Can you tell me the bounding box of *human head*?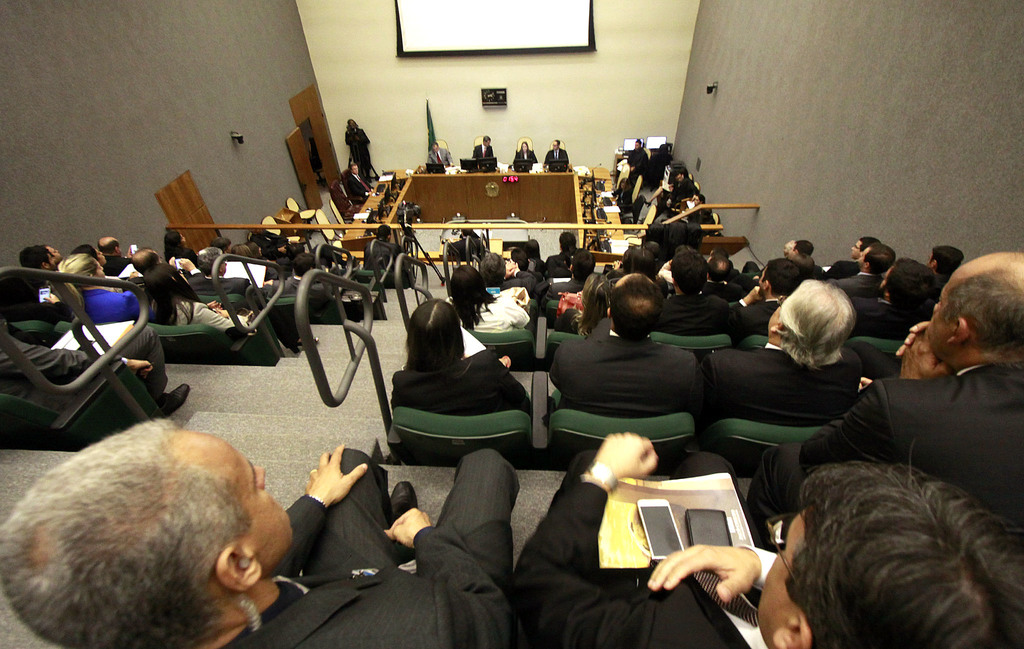
select_region(284, 243, 305, 262).
